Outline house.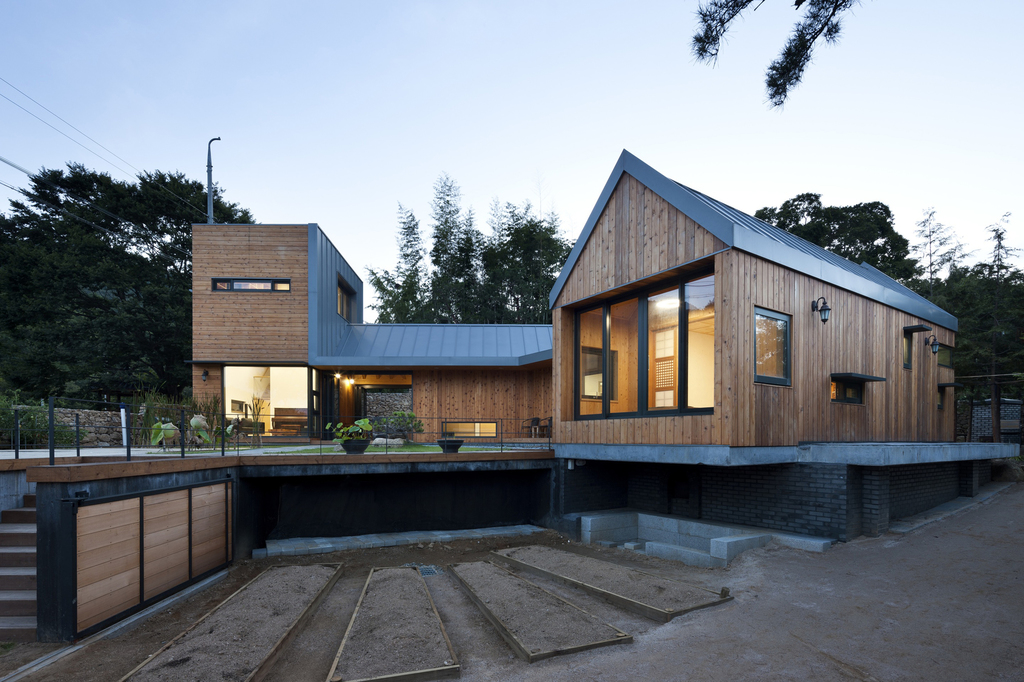
Outline: <box>189,137,959,447</box>.
